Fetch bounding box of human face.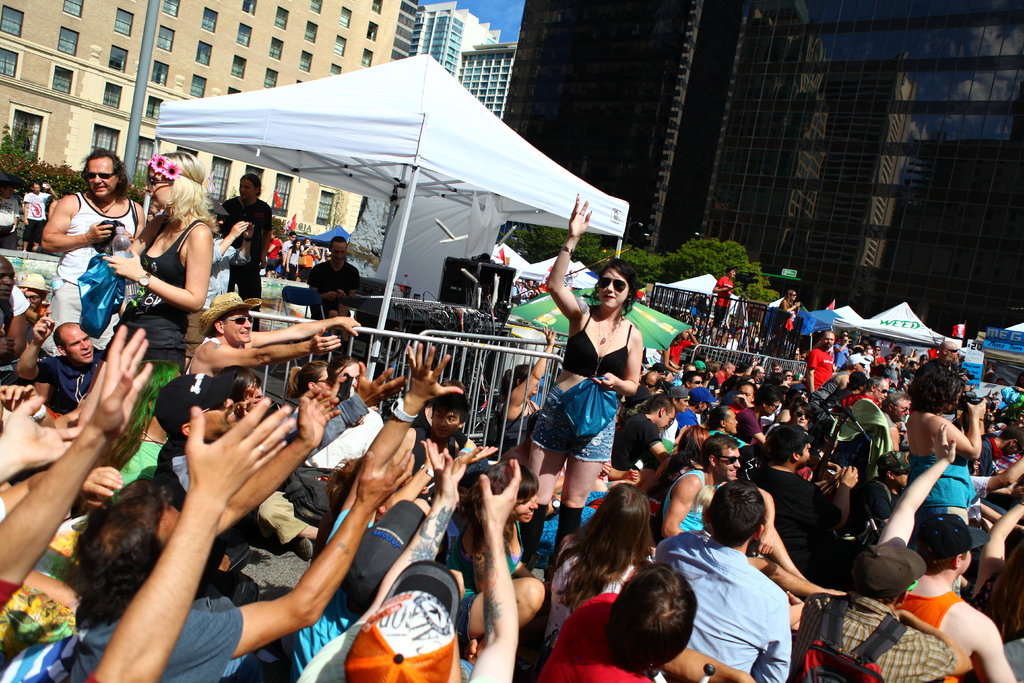
Bbox: box=[822, 330, 836, 349].
